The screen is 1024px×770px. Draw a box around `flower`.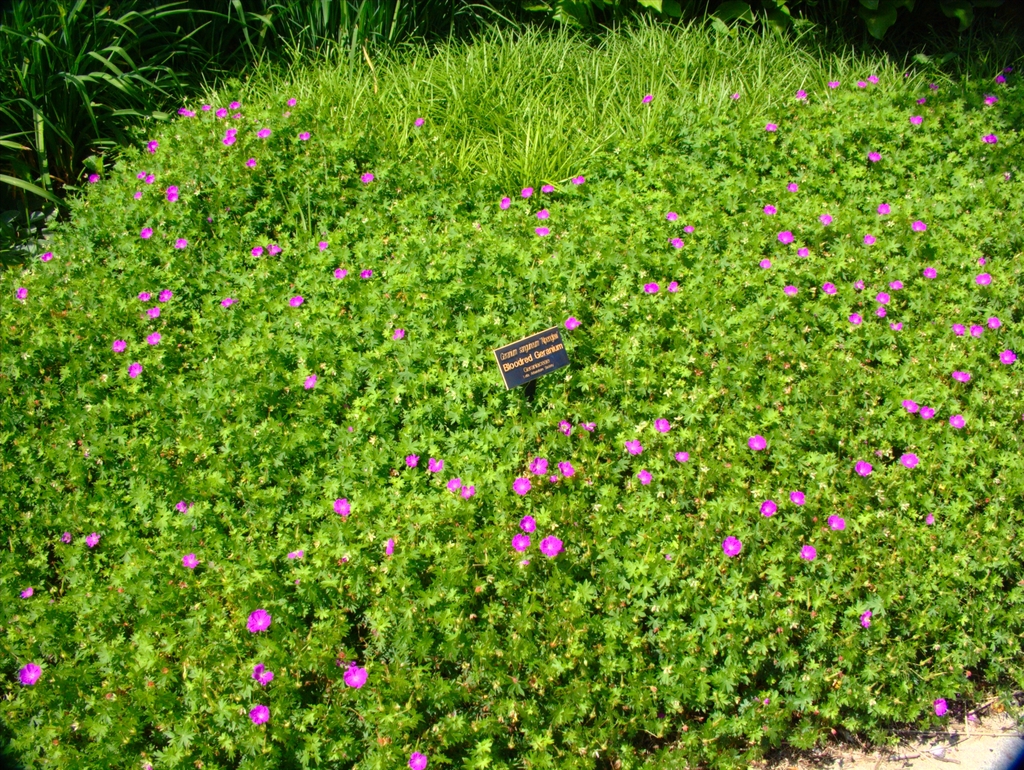
bbox=[796, 244, 811, 257].
